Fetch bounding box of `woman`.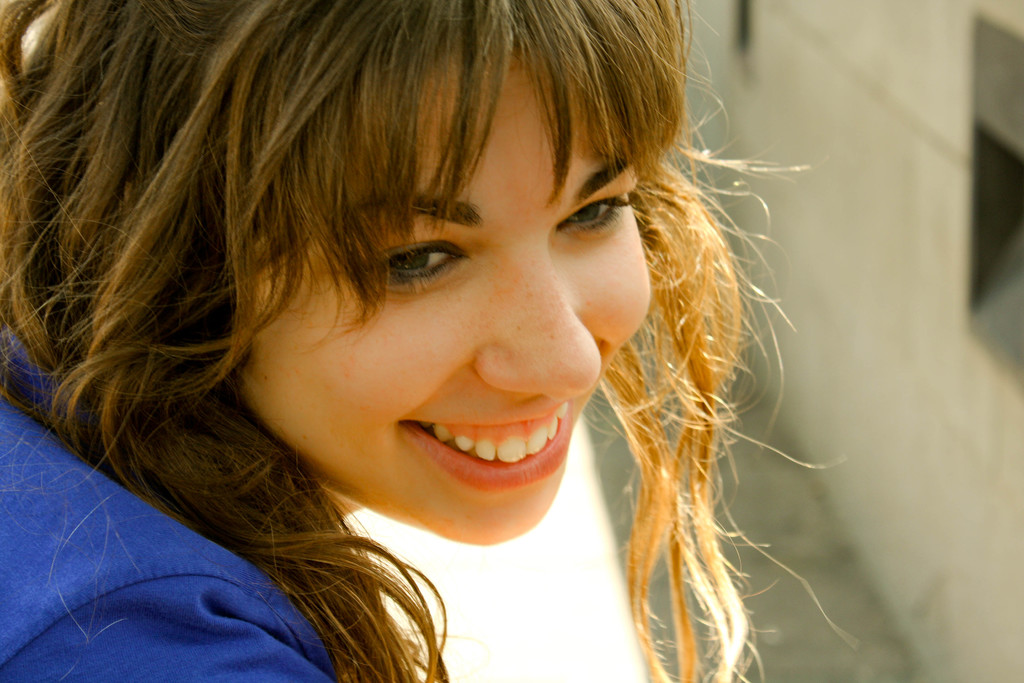
Bbox: {"x1": 33, "y1": 0, "x2": 857, "y2": 670}.
